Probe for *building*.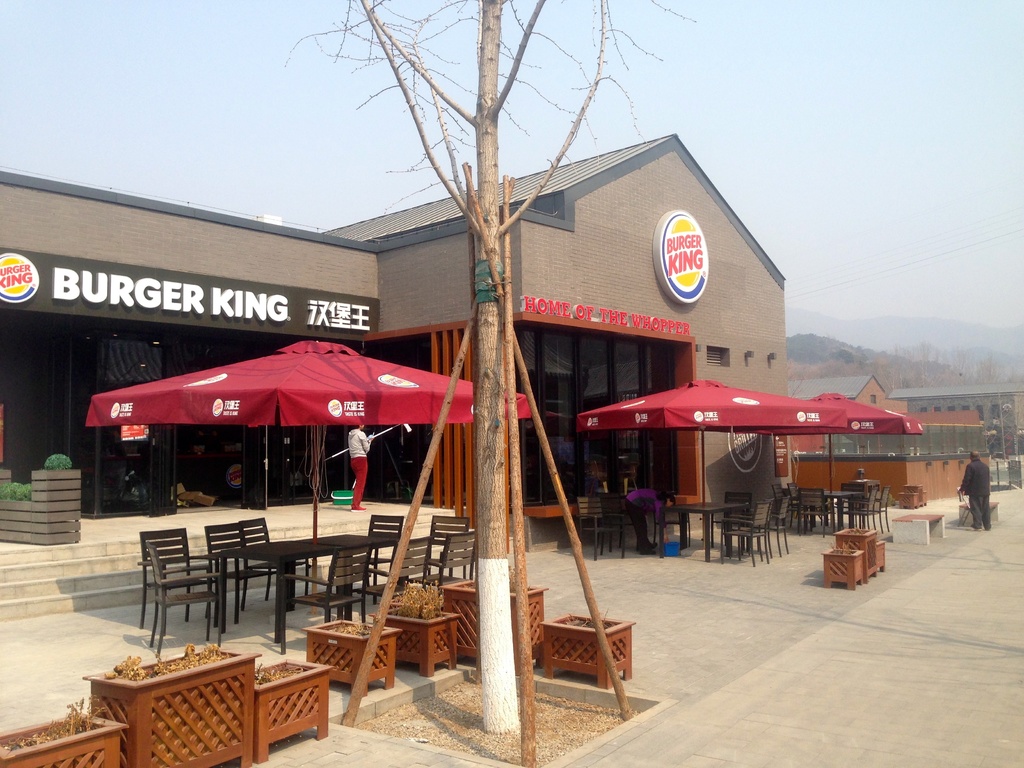
Probe result: <box>785,372,991,508</box>.
